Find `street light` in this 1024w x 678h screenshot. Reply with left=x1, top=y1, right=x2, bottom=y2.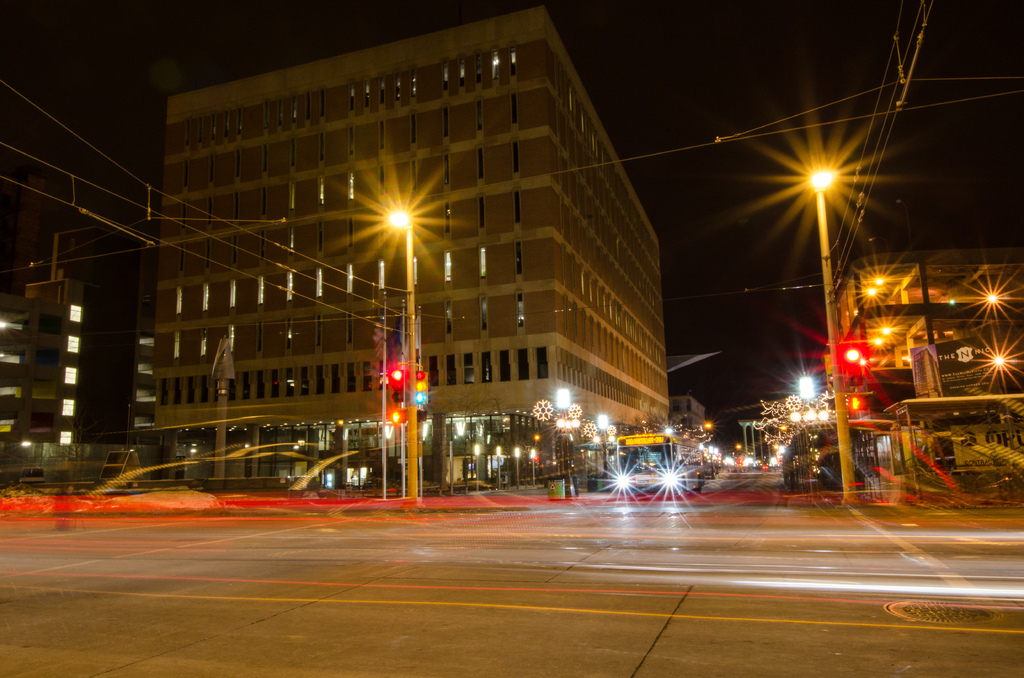
left=511, top=449, right=524, bottom=488.
